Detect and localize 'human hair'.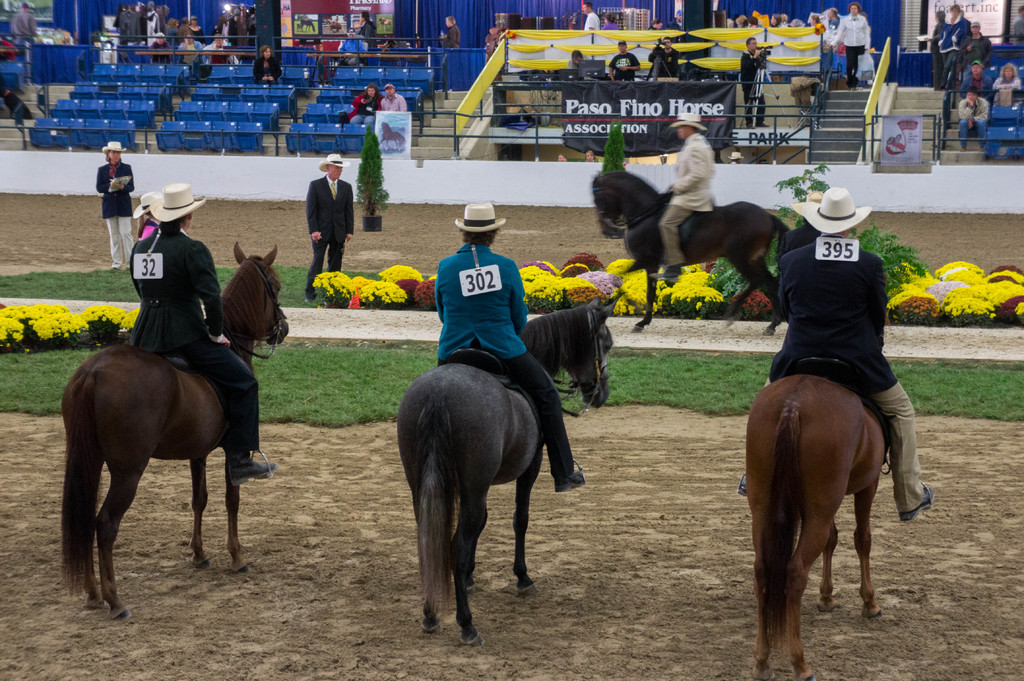
Localized at 676:125:698:138.
